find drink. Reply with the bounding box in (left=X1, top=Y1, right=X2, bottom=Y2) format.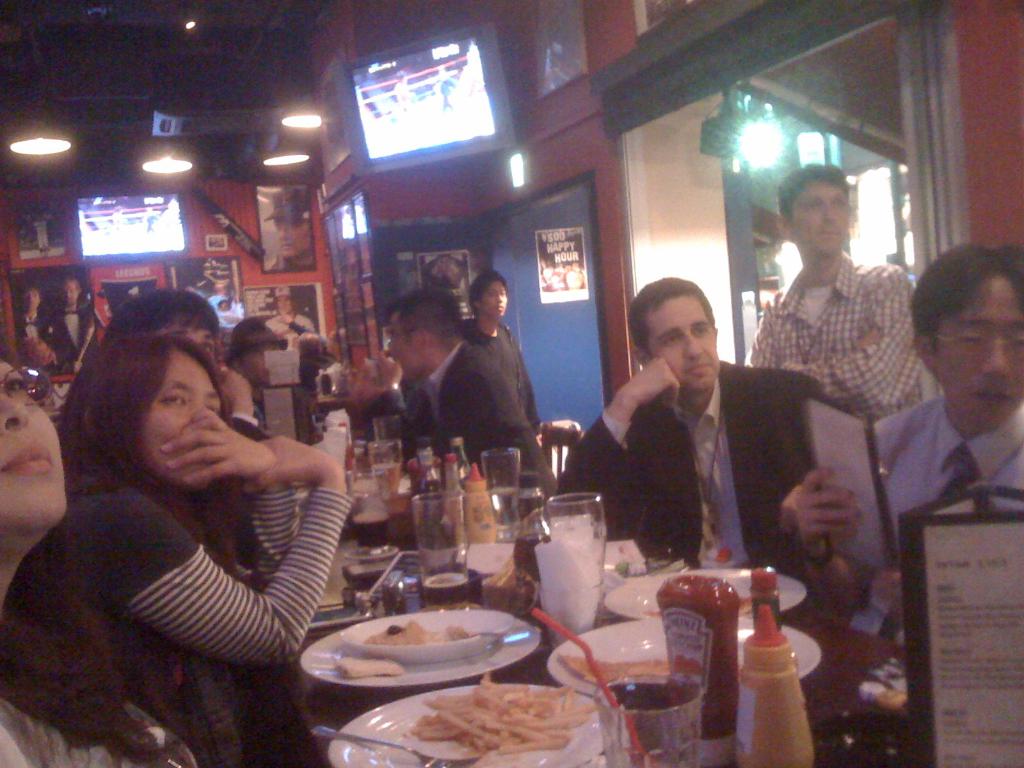
(left=355, top=512, right=392, bottom=552).
